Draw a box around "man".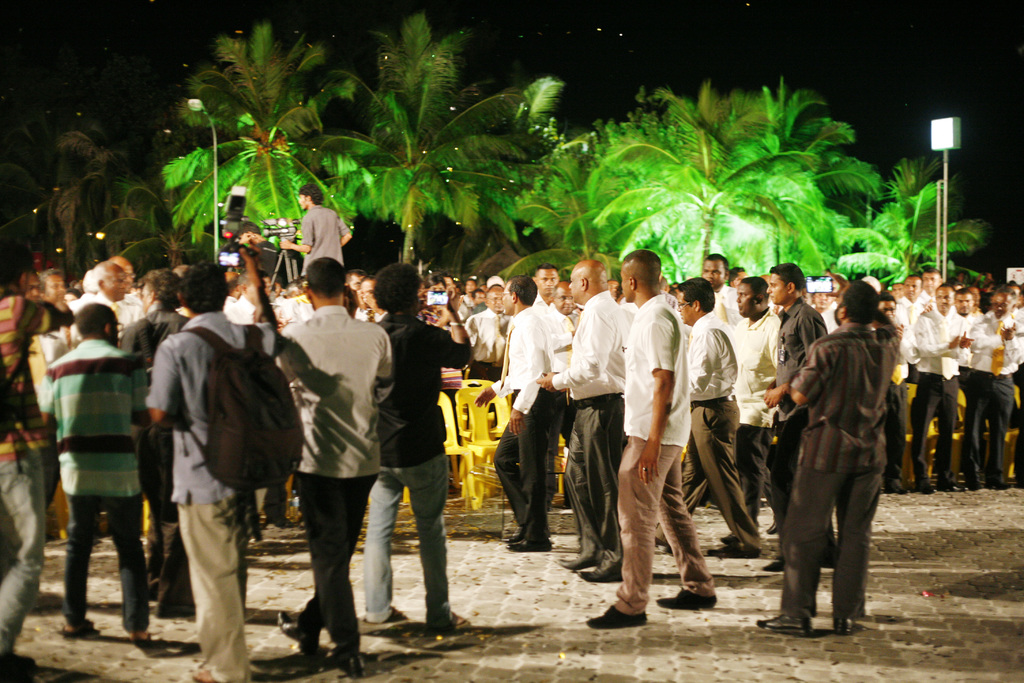
x1=45 y1=299 x2=158 y2=657.
